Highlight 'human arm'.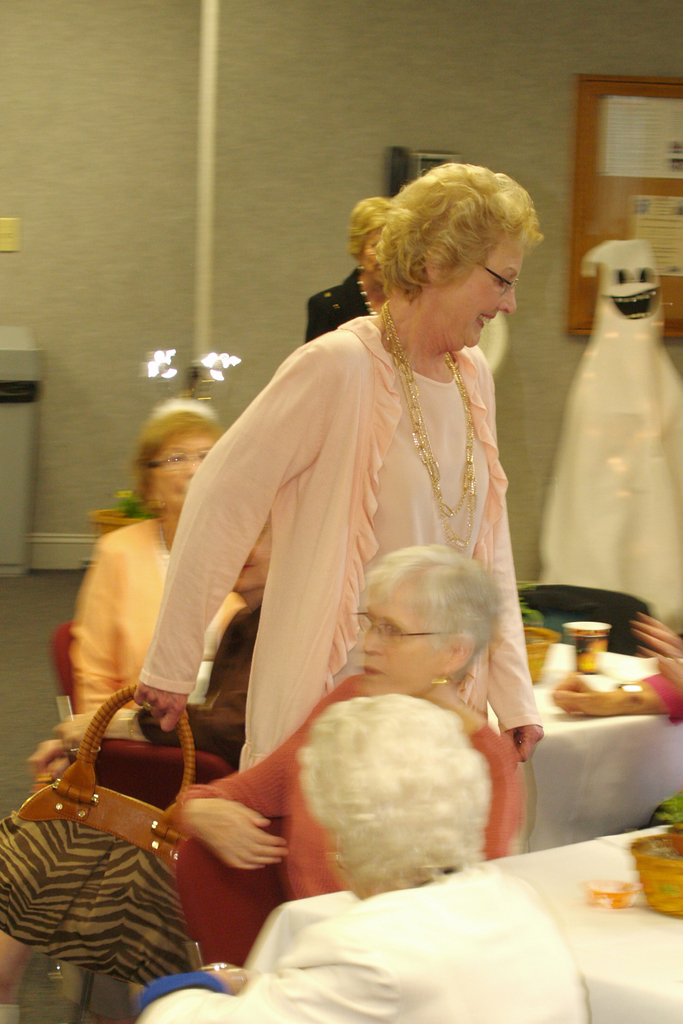
Highlighted region: [x1=470, y1=732, x2=519, y2=865].
